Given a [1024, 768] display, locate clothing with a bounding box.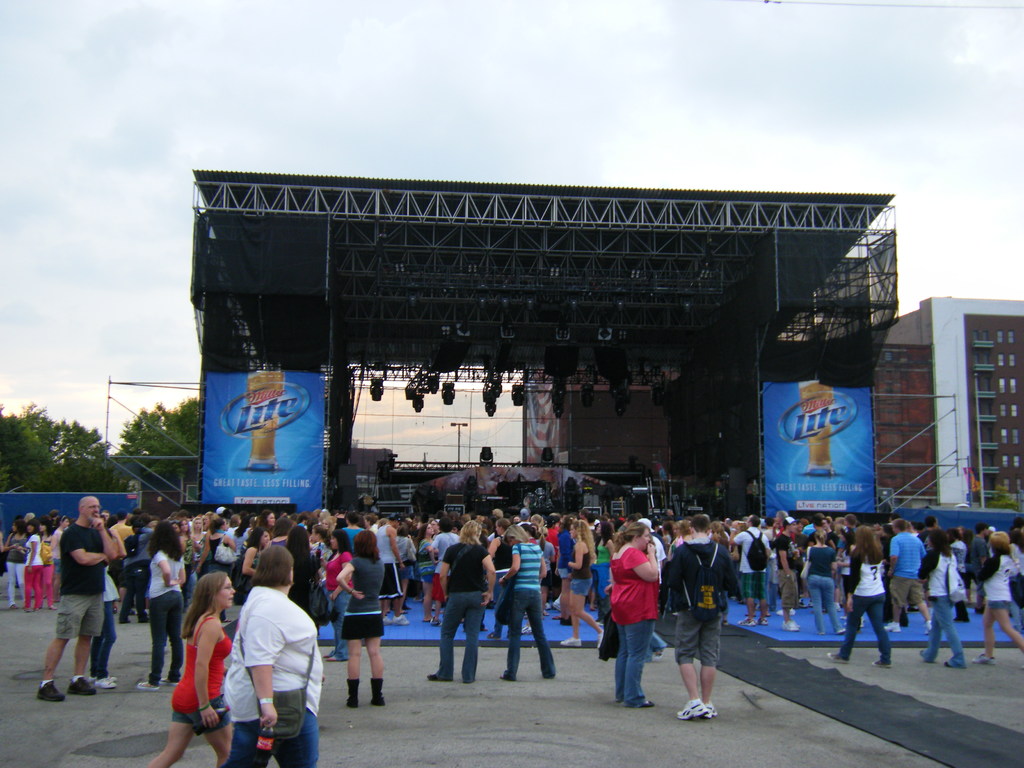
Located: select_region(611, 620, 648, 700).
